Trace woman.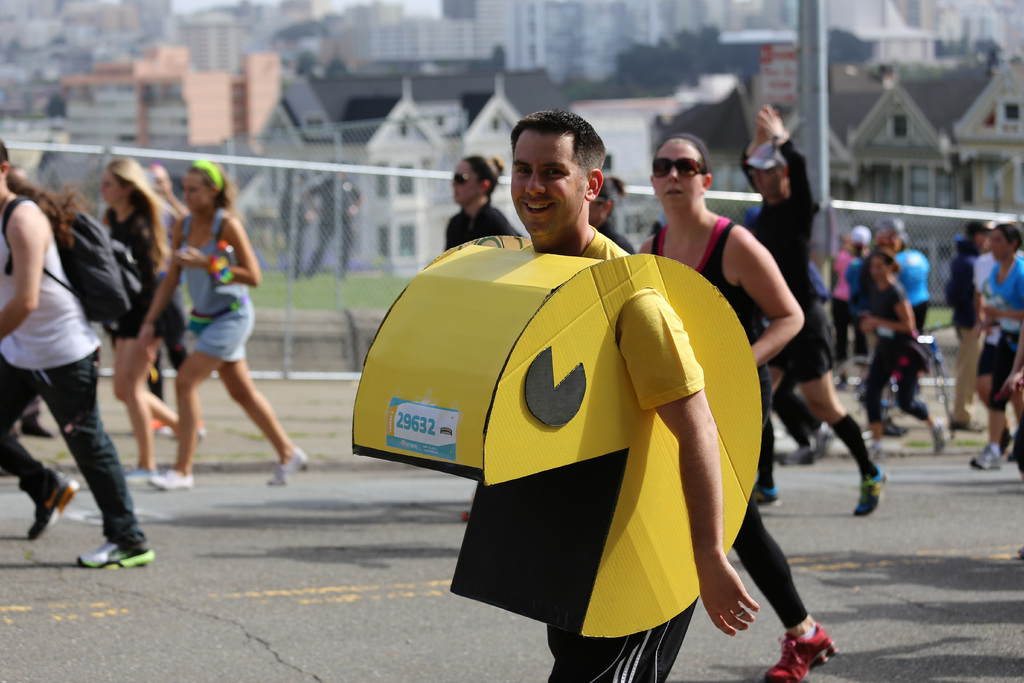
Traced to [x1=0, y1=145, x2=156, y2=586].
